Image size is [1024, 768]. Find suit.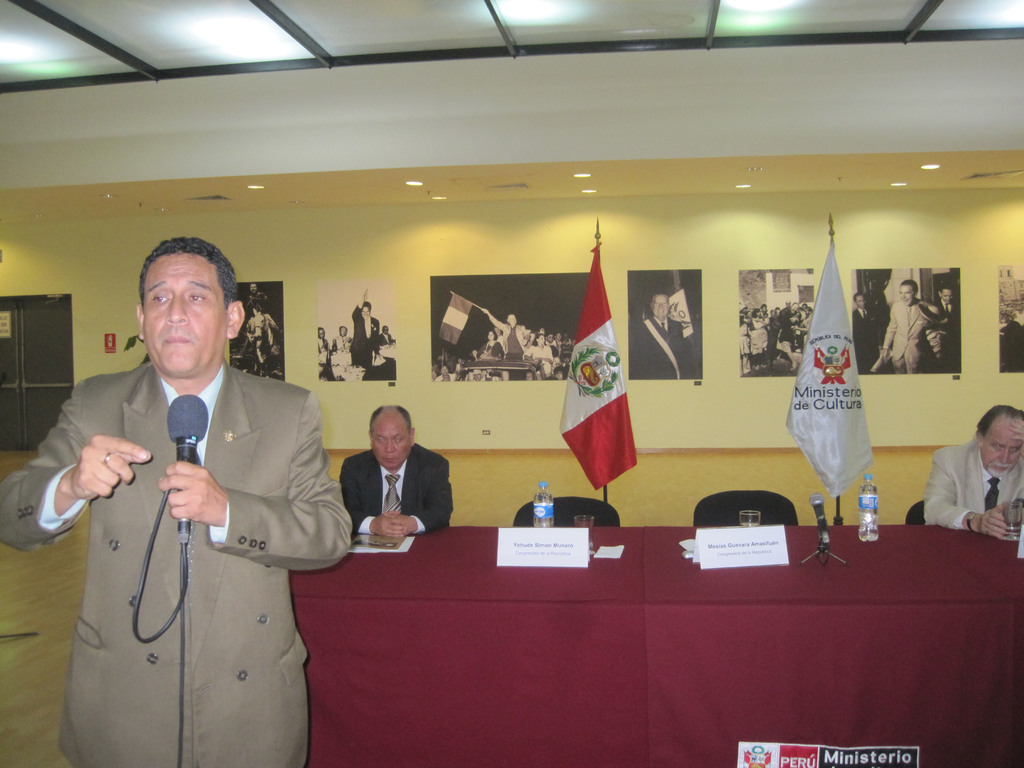
select_region(880, 300, 926, 373).
